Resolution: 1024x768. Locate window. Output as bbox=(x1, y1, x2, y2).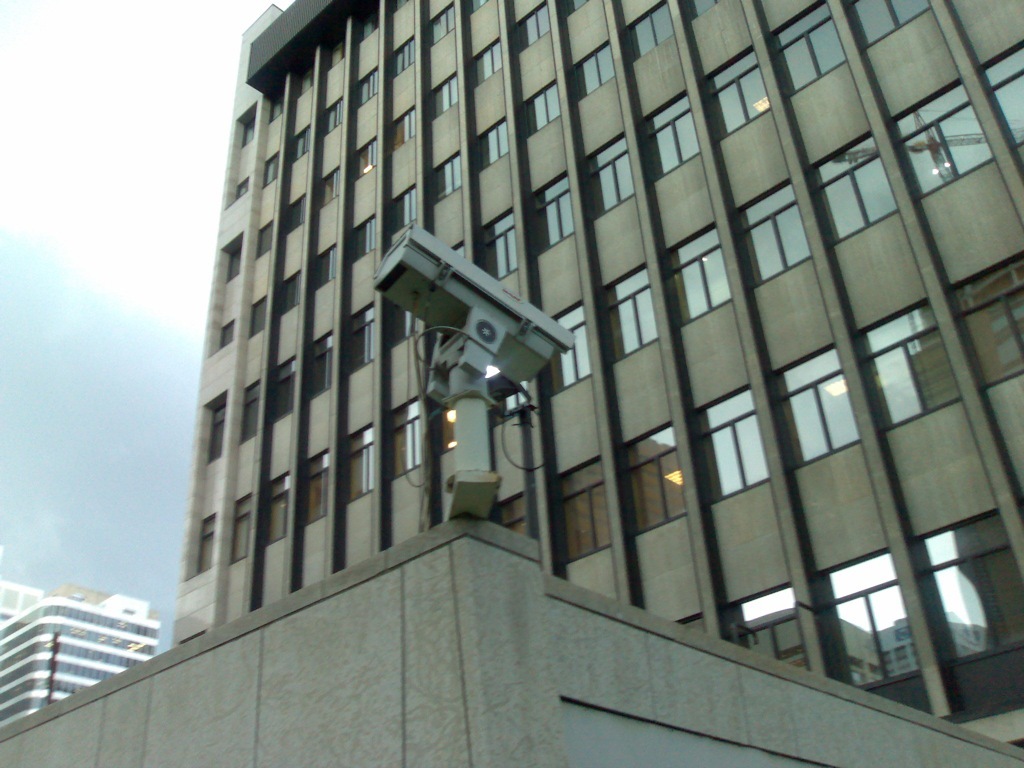
bbox=(859, 0, 932, 47).
